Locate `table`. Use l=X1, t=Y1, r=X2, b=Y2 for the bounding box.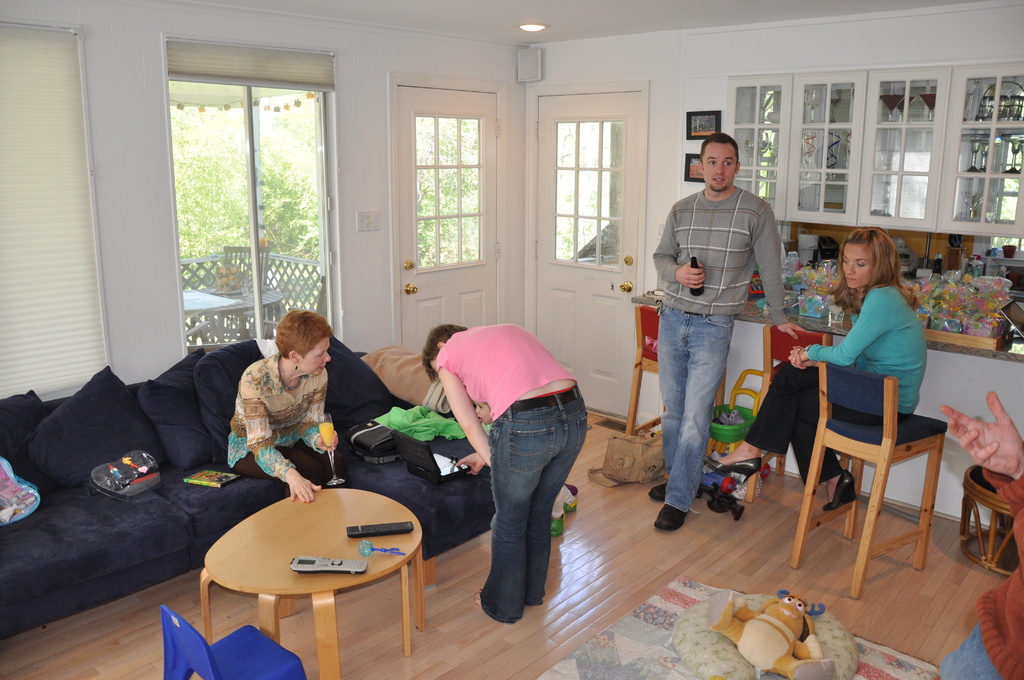
l=960, t=465, r=1023, b=577.
